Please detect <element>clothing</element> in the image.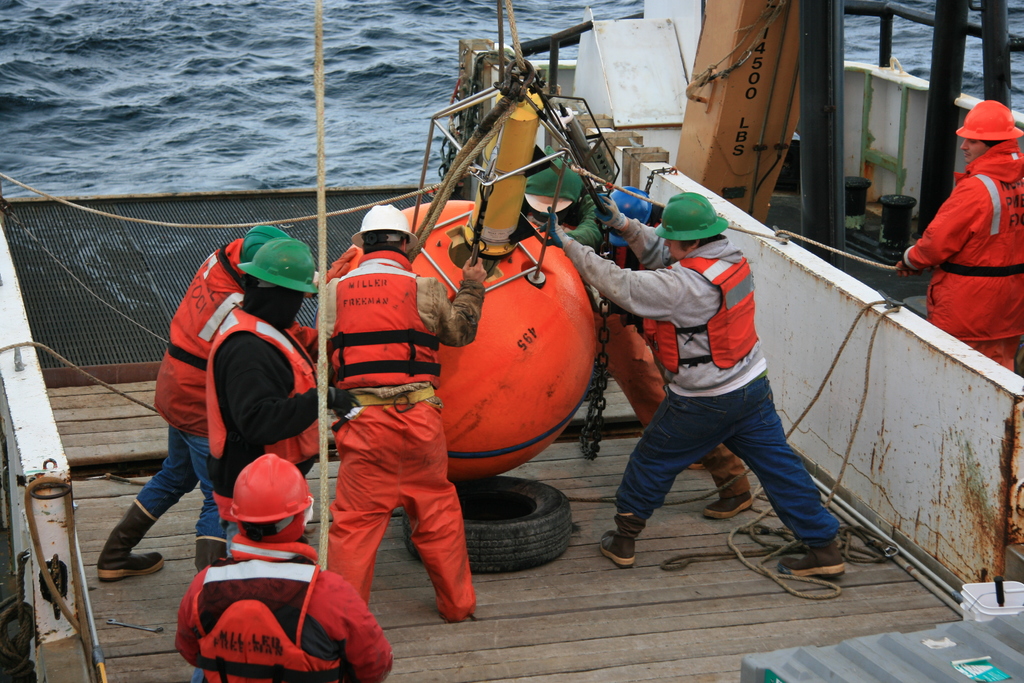
(136, 242, 254, 552).
